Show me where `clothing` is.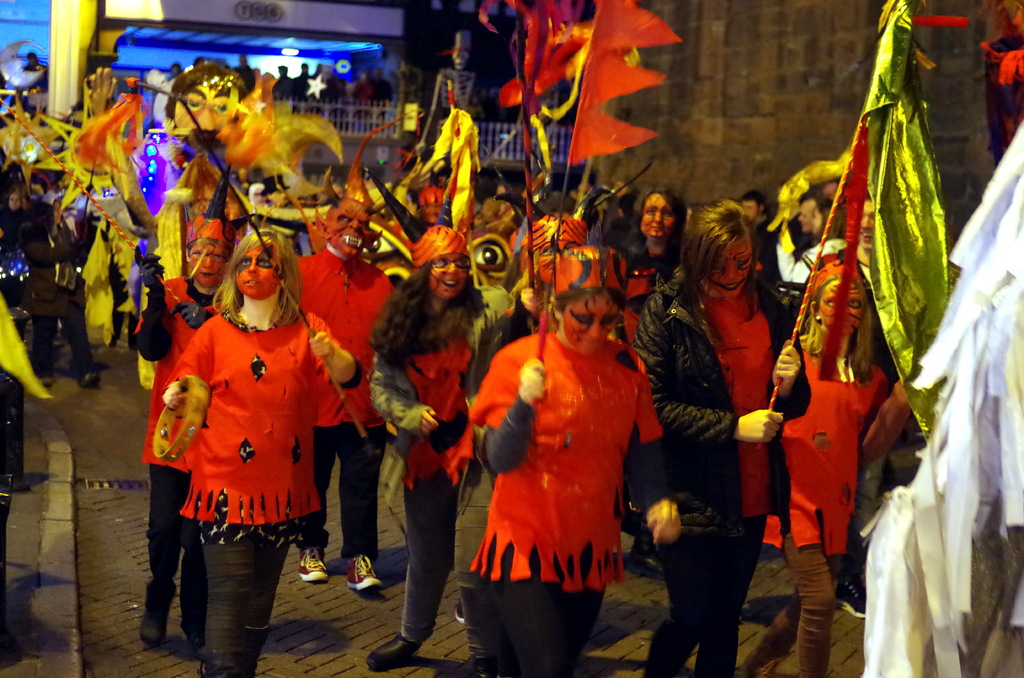
`clothing` is at [368,75,392,117].
